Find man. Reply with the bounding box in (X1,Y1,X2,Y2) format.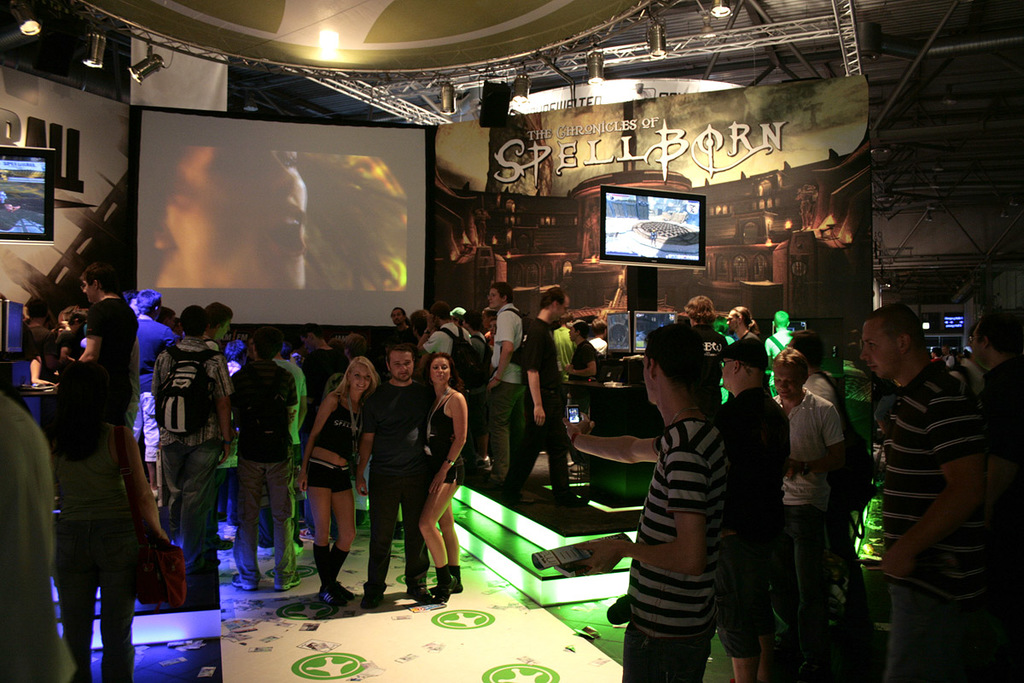
(230,327,300,590).
